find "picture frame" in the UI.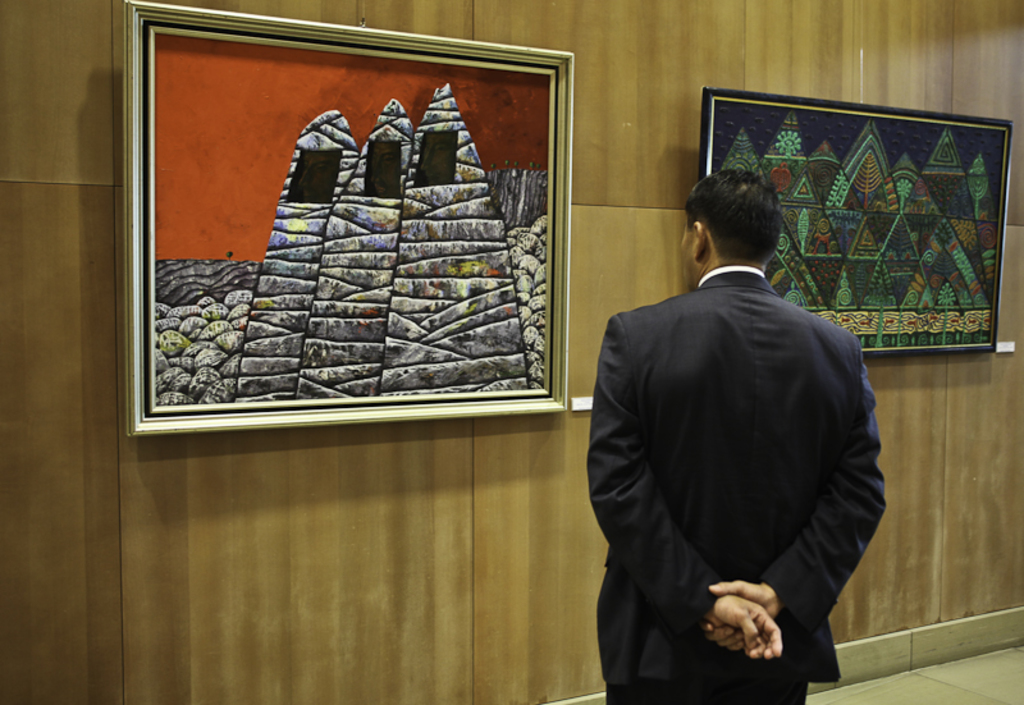
UI element at 699:87:1011:360.
